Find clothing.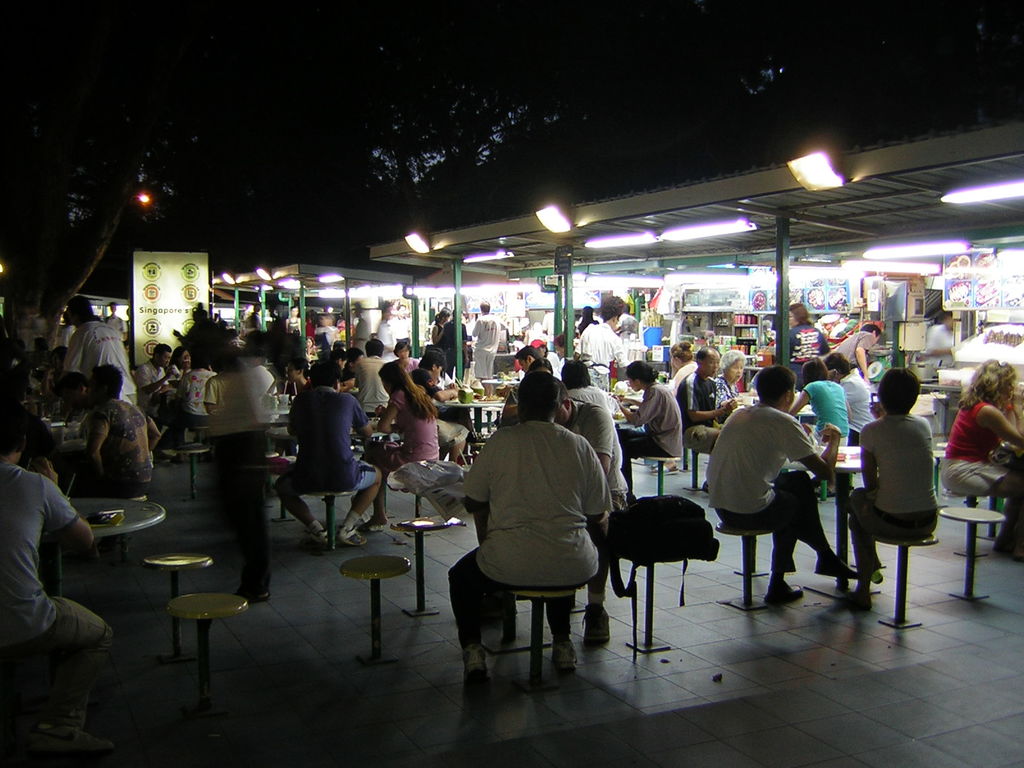
locate(58, 310, 141, 409).
